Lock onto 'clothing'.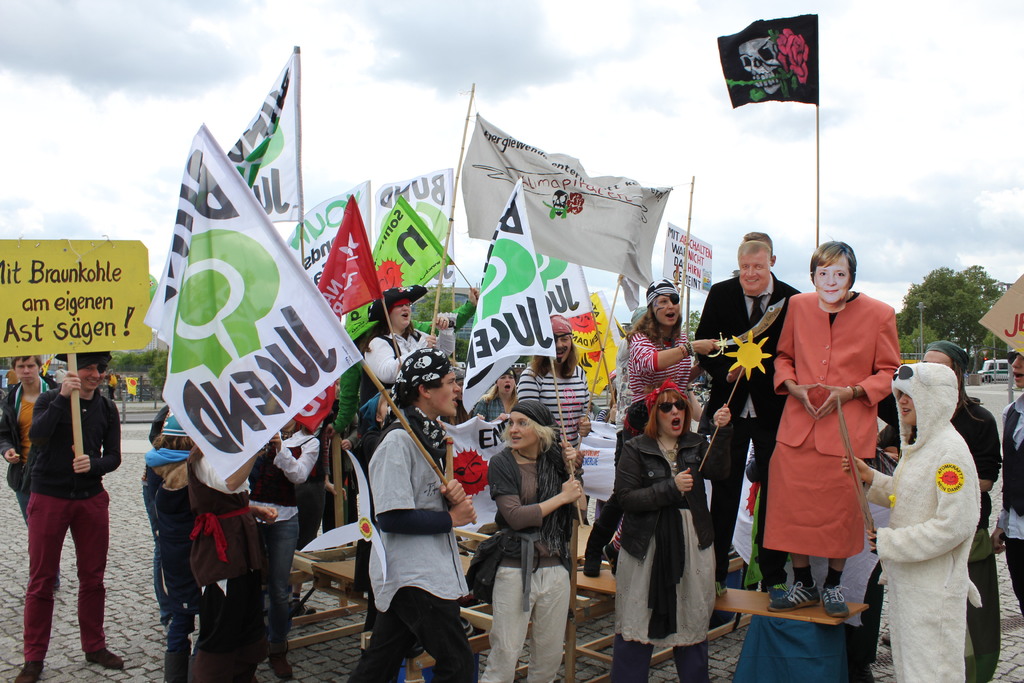
Locked: (x1=28, y1=383, x2=120, y2=666).
